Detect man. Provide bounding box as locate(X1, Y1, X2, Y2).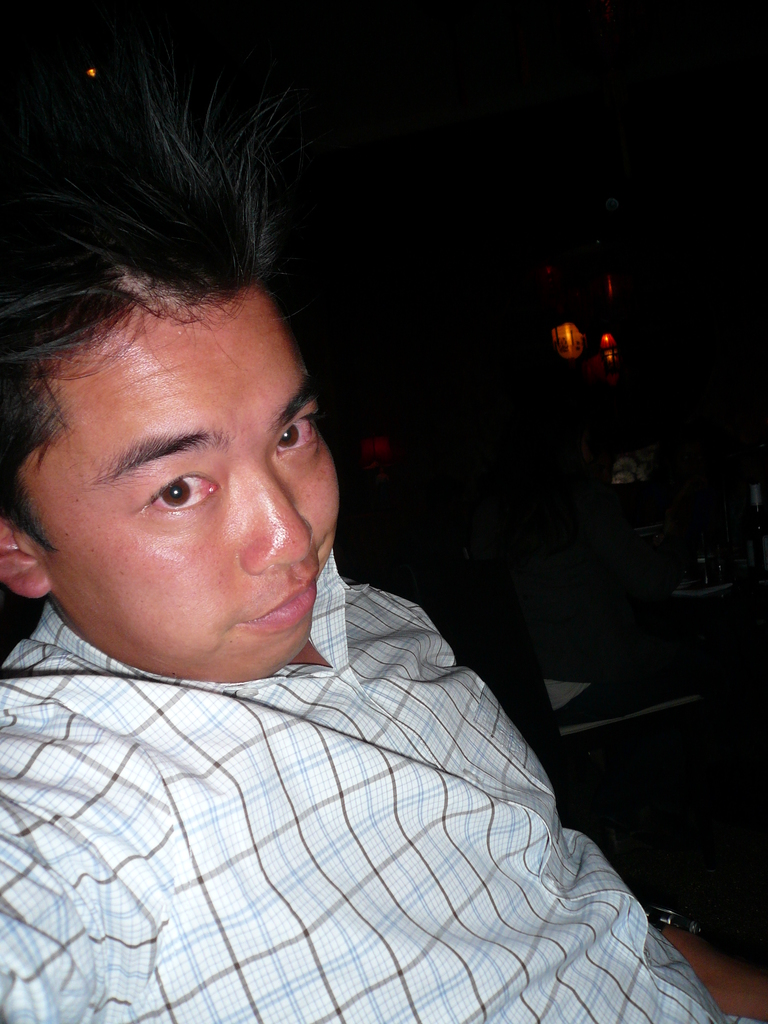
locate(0, 88, 700, 999).
